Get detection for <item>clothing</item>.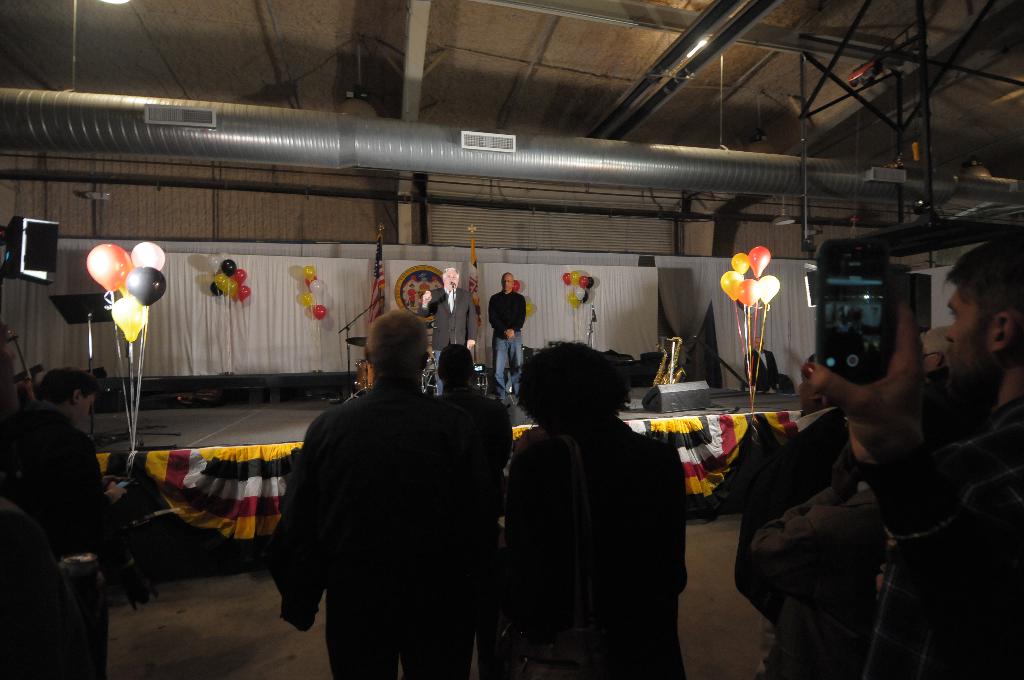
Detection: left=419, top=287, right=479, bottom=398.
